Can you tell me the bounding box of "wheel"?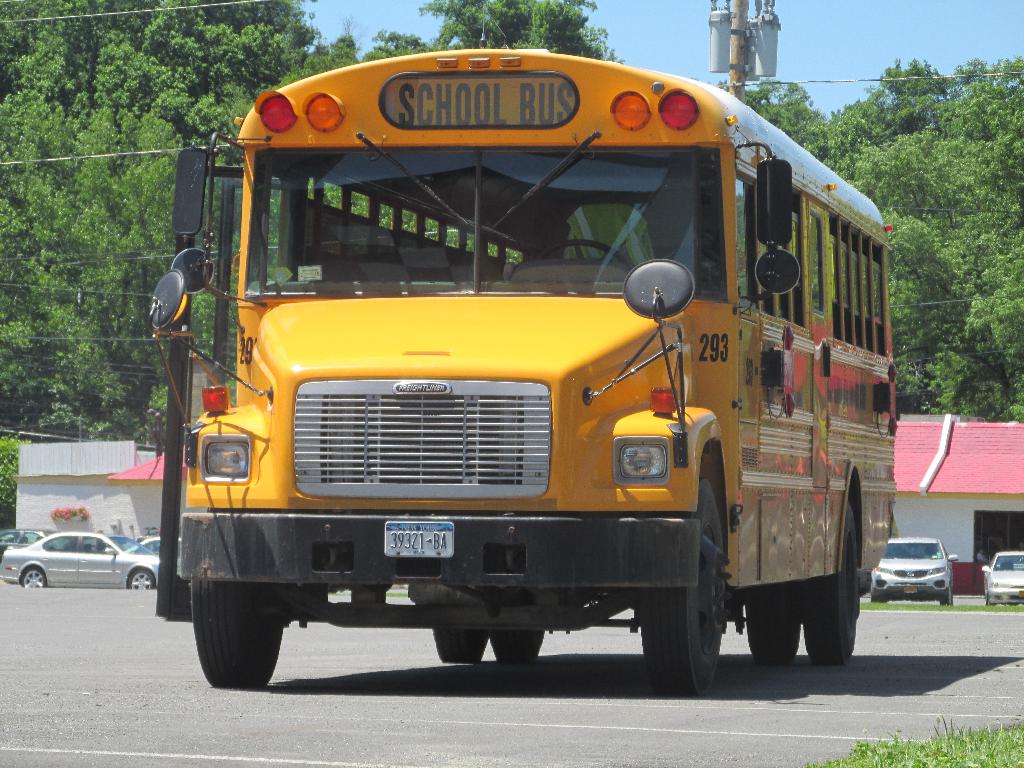
<region>23, 568, 45, 589</region>.
